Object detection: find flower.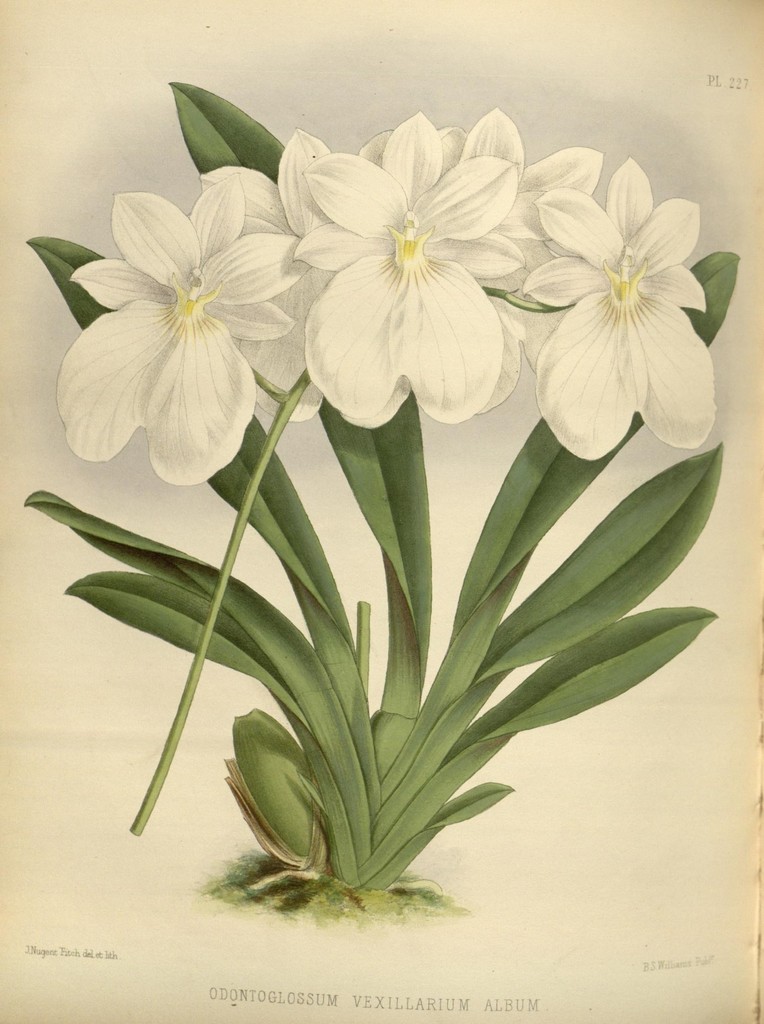
bbox(47, 172, 294, 474).
